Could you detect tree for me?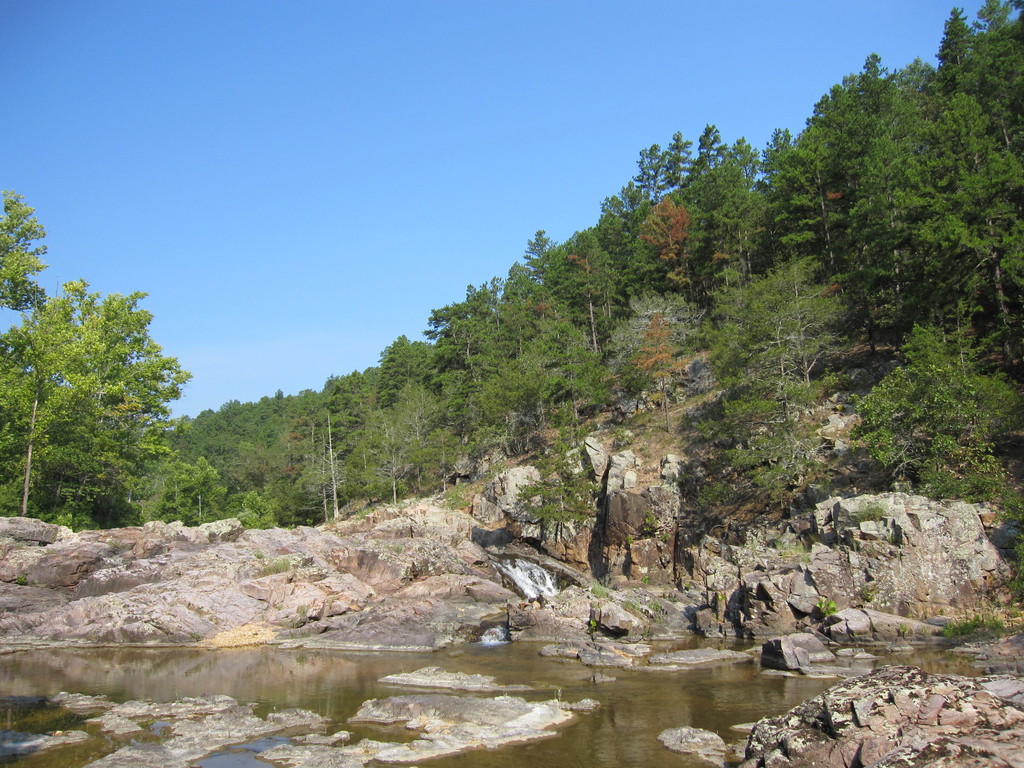
Detection result: rect(863, 328, 1023, 516).
